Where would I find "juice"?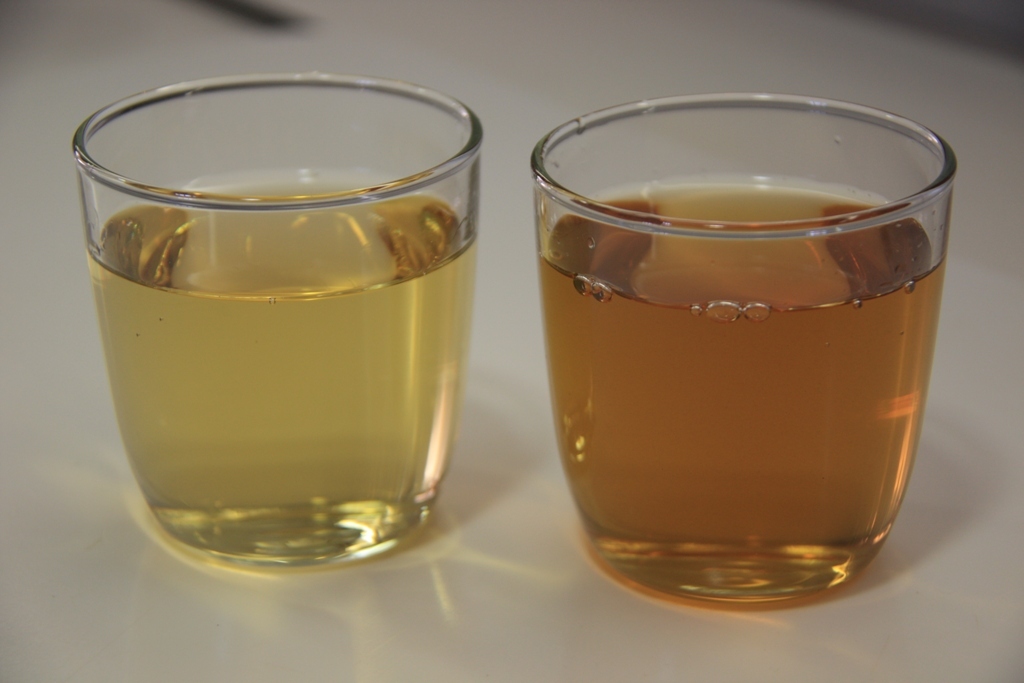
At {"left": 86, "top": 170, "right": 478, "bottom": 567}.
